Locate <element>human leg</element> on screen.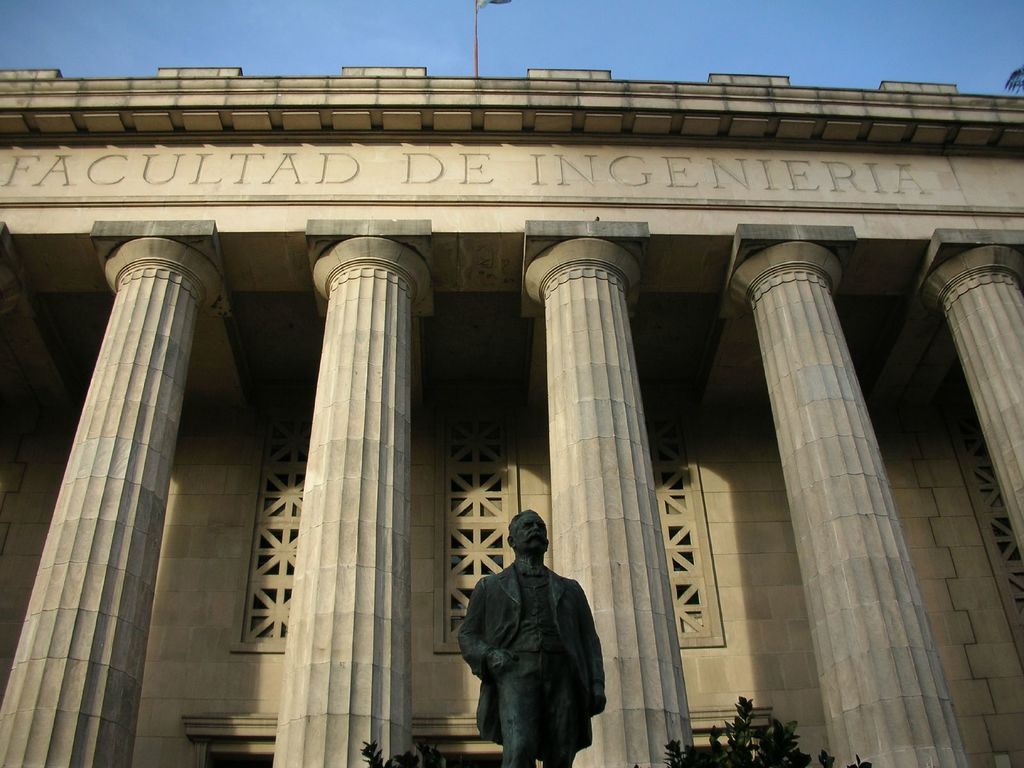
On screen at region(534, 650, 569, 767).
